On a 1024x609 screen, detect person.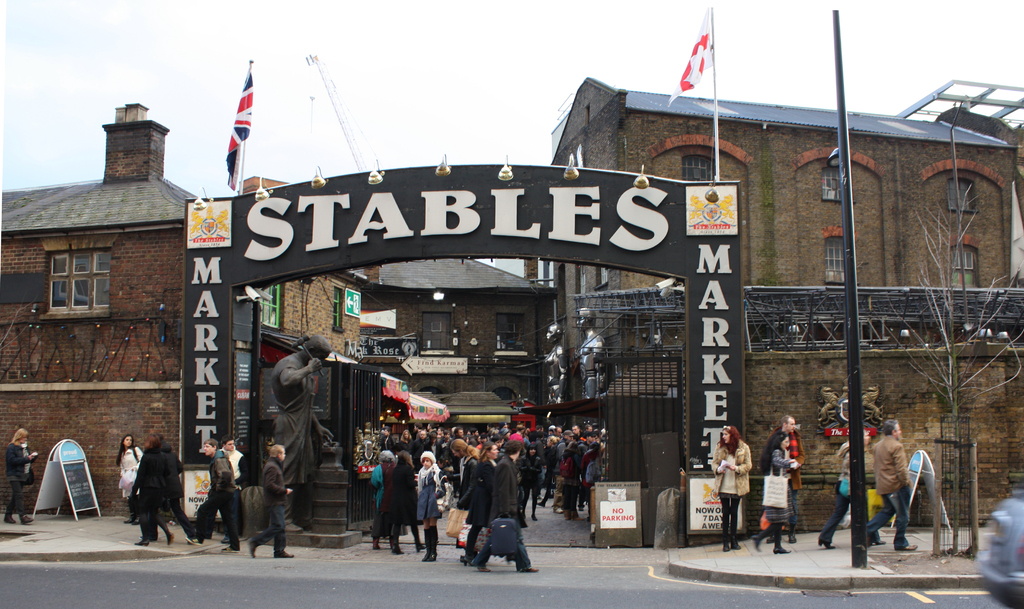
box(822, 436, 872, 558).
